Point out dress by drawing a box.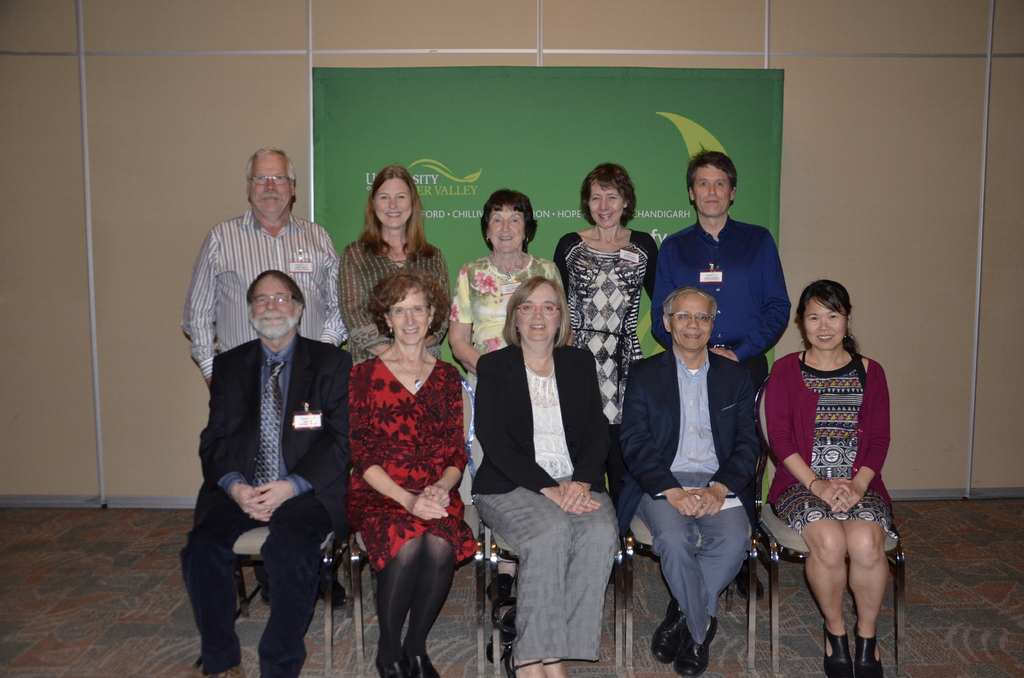
(left=450, top=254, right=565, bottom=392).
